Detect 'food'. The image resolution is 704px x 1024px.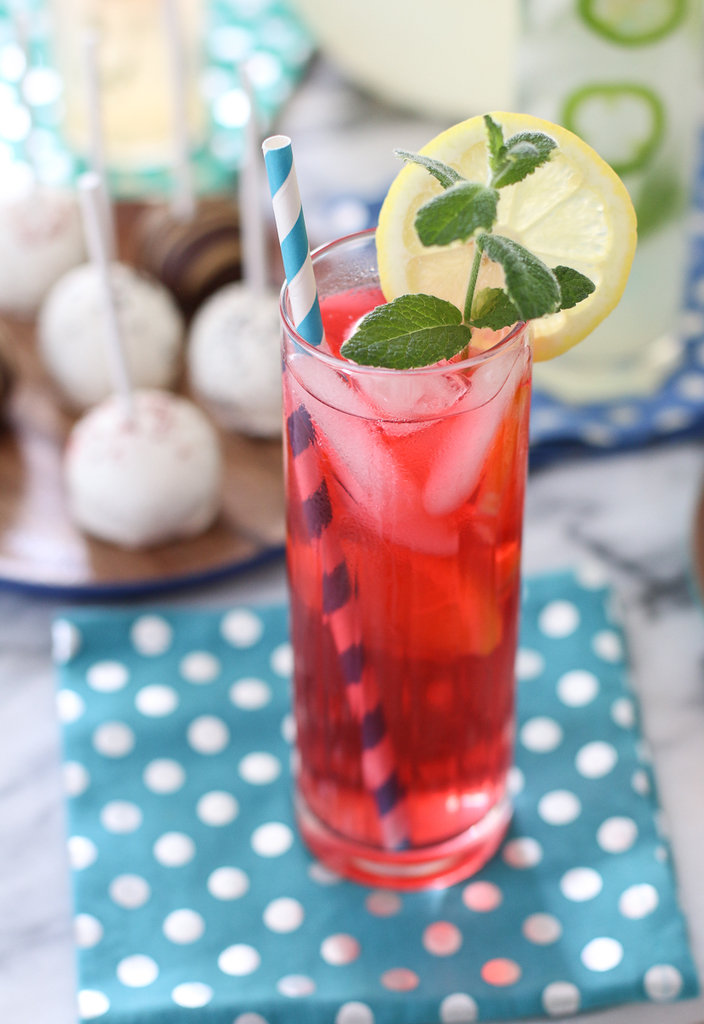
pyautogui.locateOnScreen(172, 251, 304, 443).
